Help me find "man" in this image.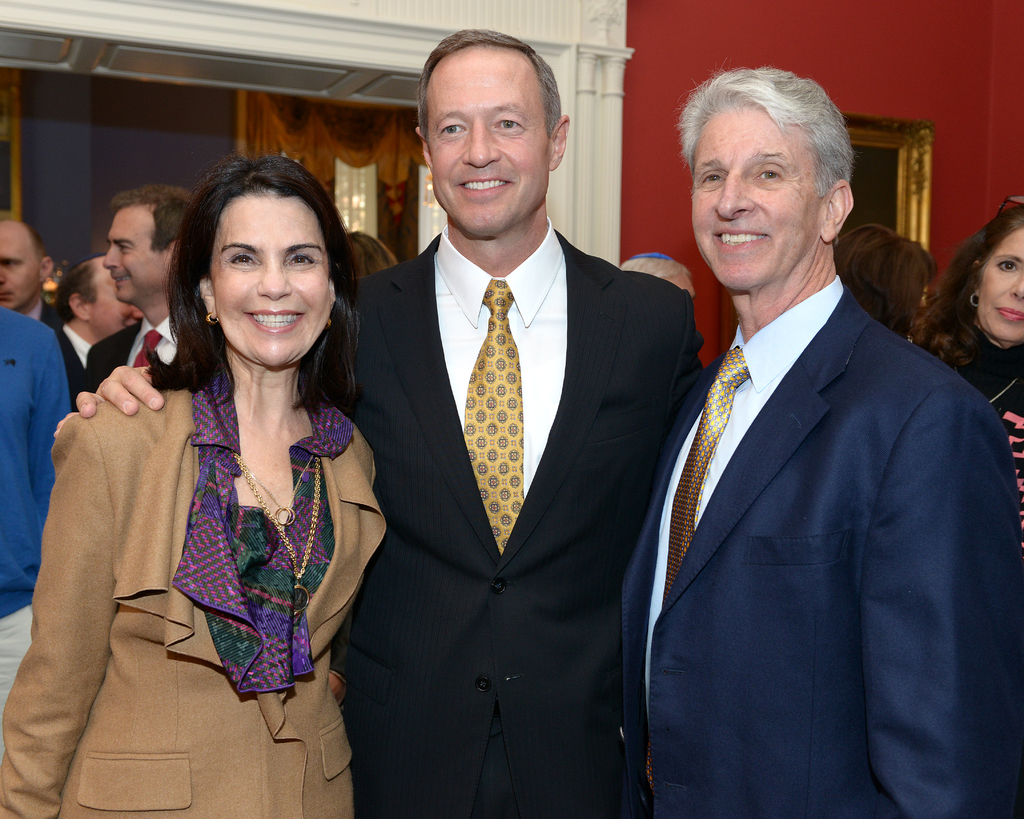
Found it: crop(0, 218, 81, 422).
